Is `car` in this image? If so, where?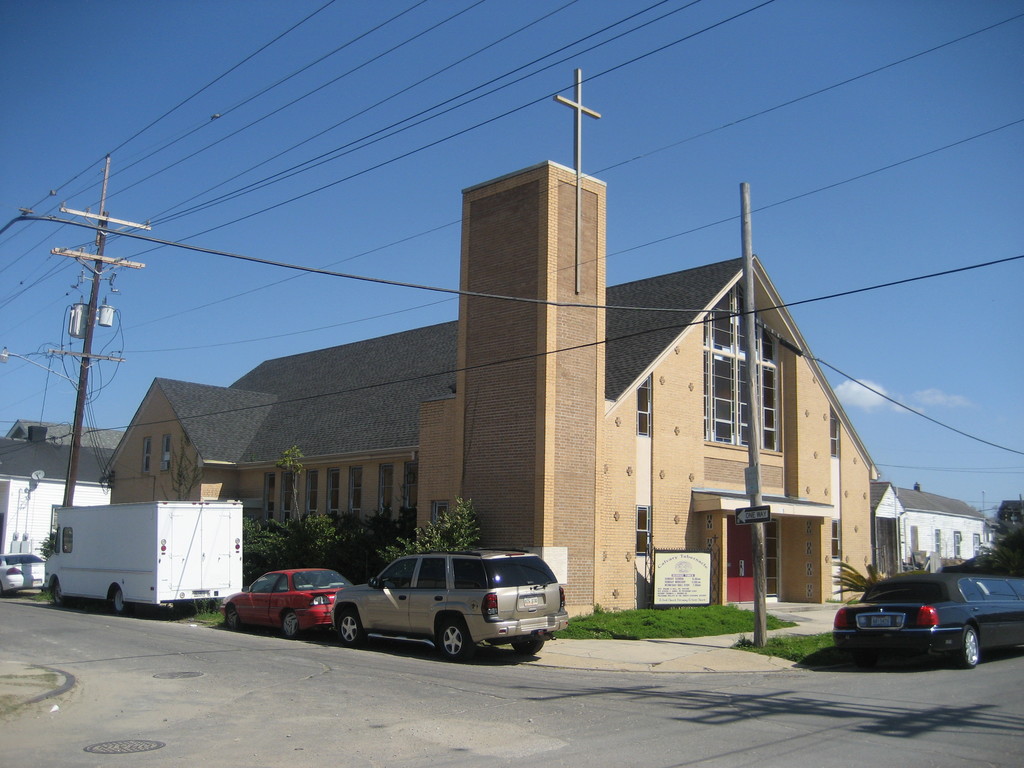
Yes, at detection(223, 560, 349, 636).
